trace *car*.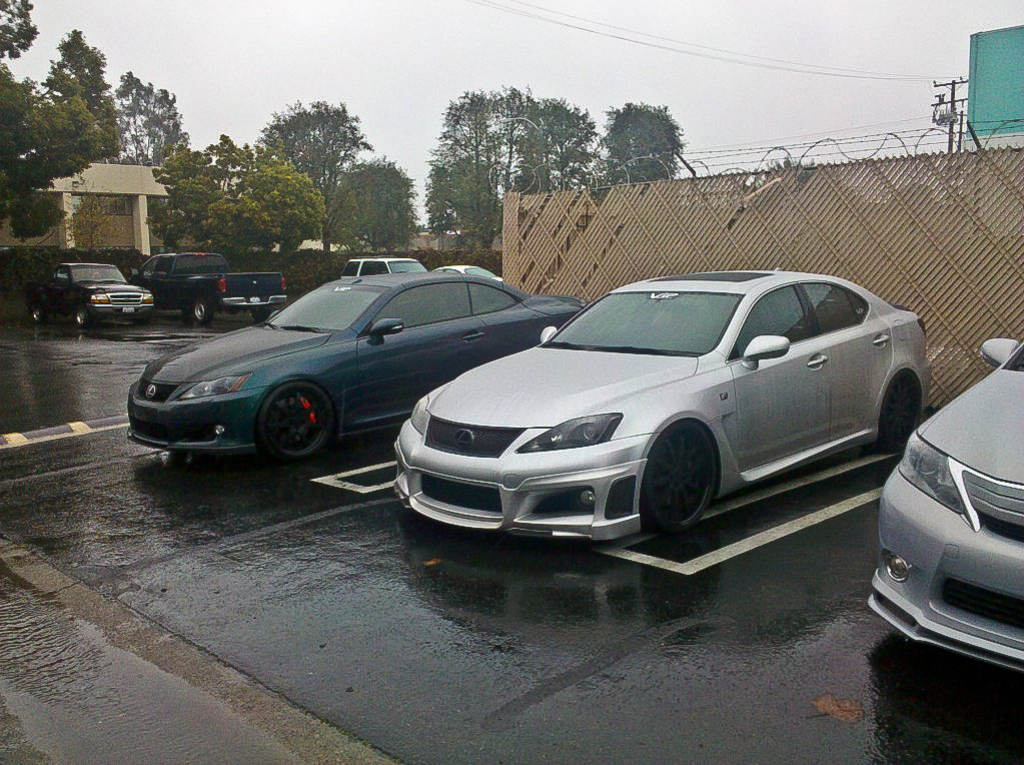
Traced to <region>40, 258, 148, 323</region>.
